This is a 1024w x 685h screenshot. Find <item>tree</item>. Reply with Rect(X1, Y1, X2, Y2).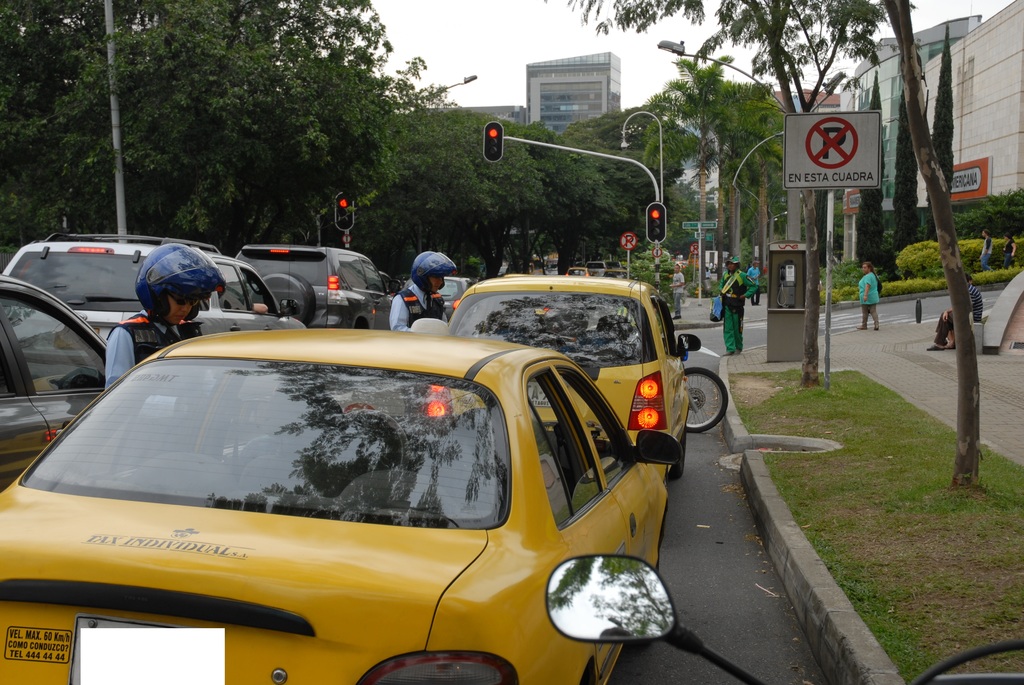
Rect(0, 1, 474, 246).
